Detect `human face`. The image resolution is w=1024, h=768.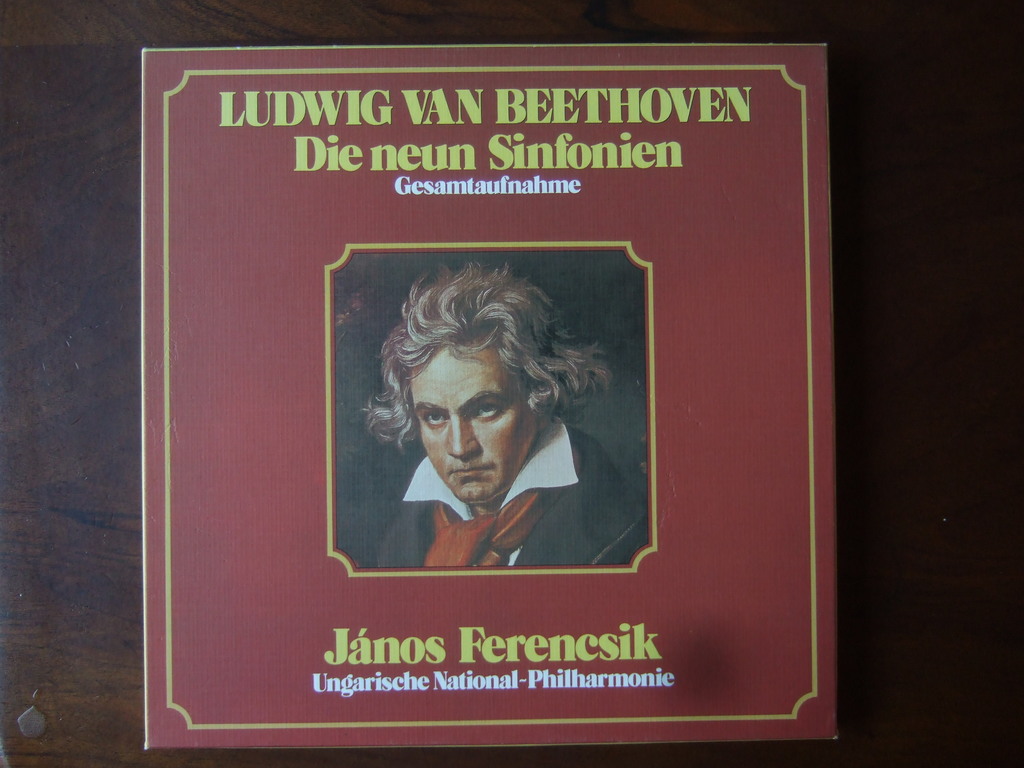
[411, 346, 540, 505].
